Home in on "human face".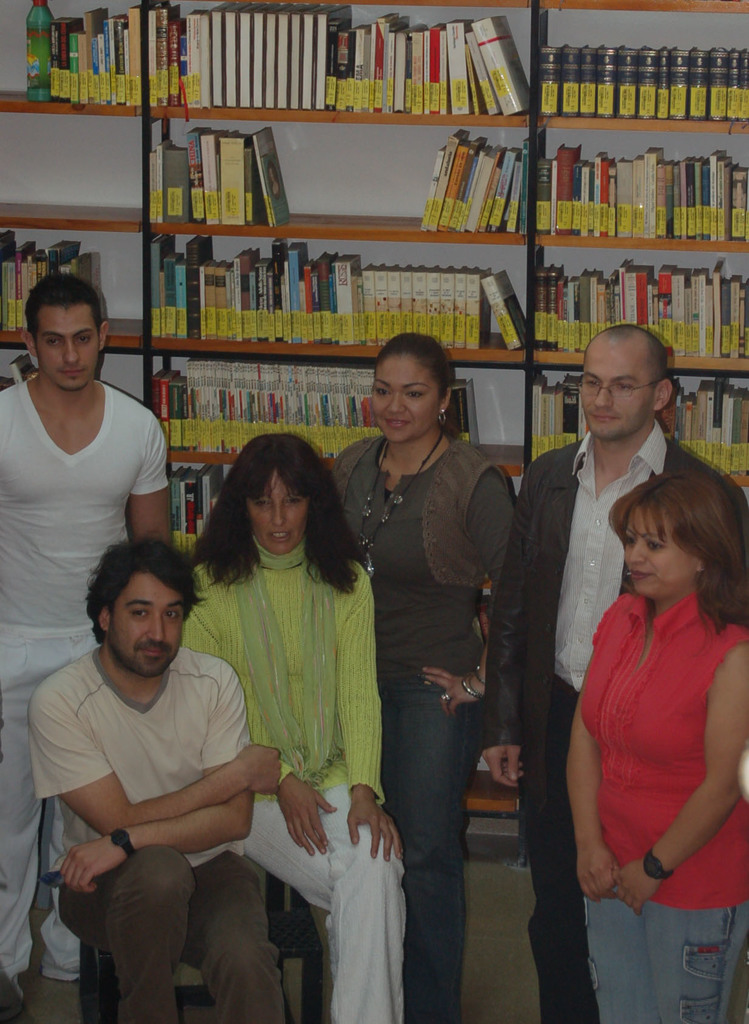
Homed in at 40, 305, 103, 391.
